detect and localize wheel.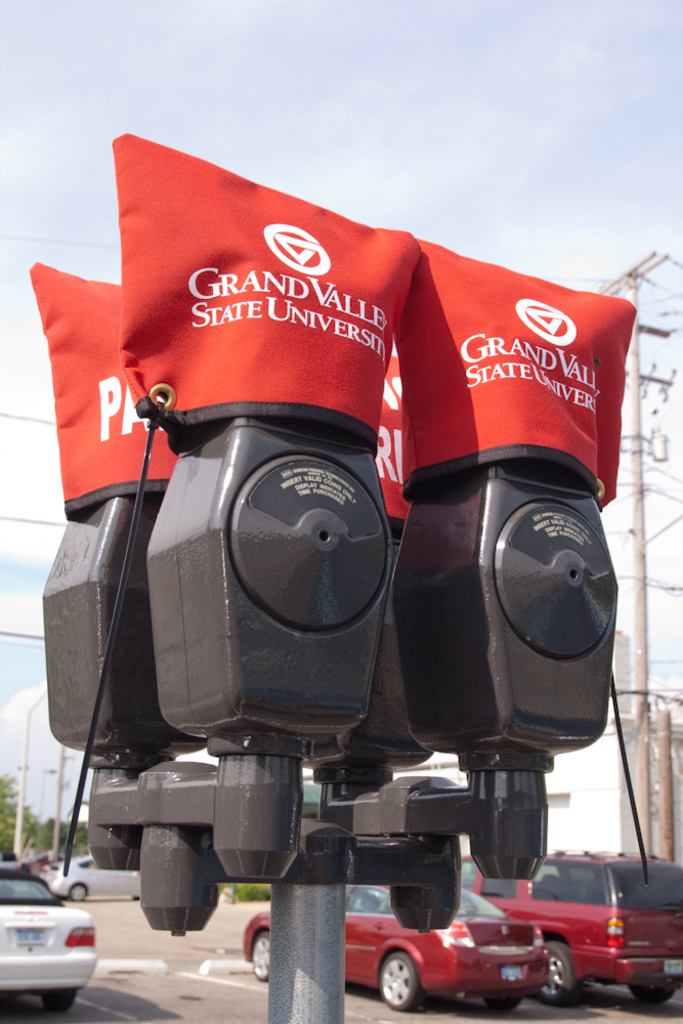
Localized at BBox(543, 943, 575, 1002).
